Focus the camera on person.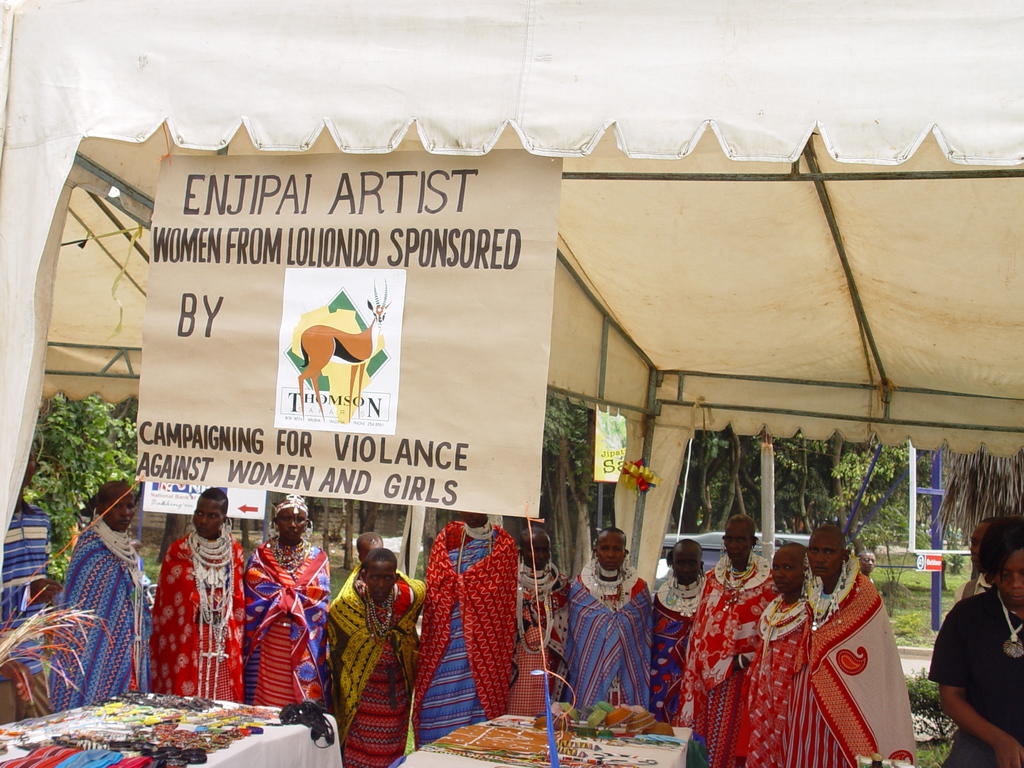
Focus region: left=689, top=518, right=775, bottom=762.
